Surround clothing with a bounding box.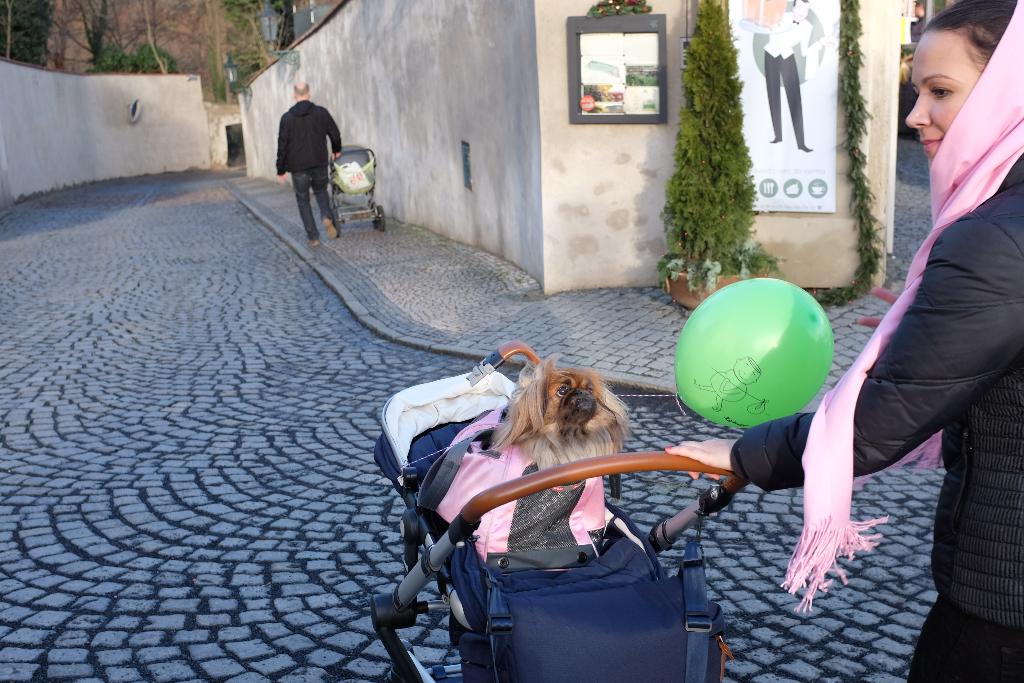
x1=733, y1=12, x2=1023, y2=677.
